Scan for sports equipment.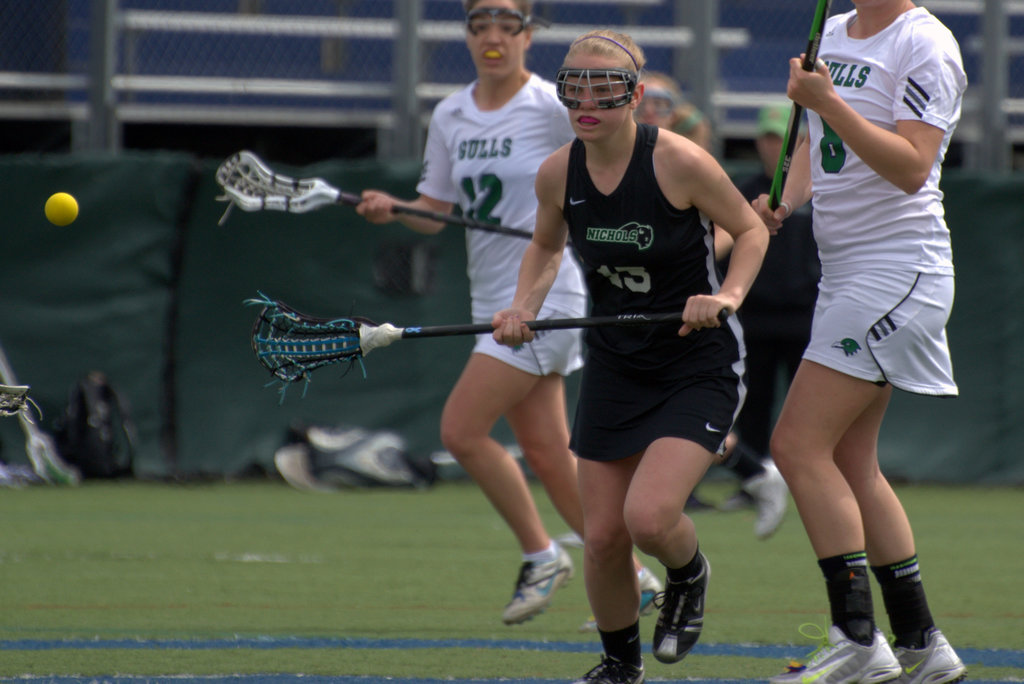
Scan result: {"x1": 769, "y1": 0, "x2": 833, "y2": 212}.
